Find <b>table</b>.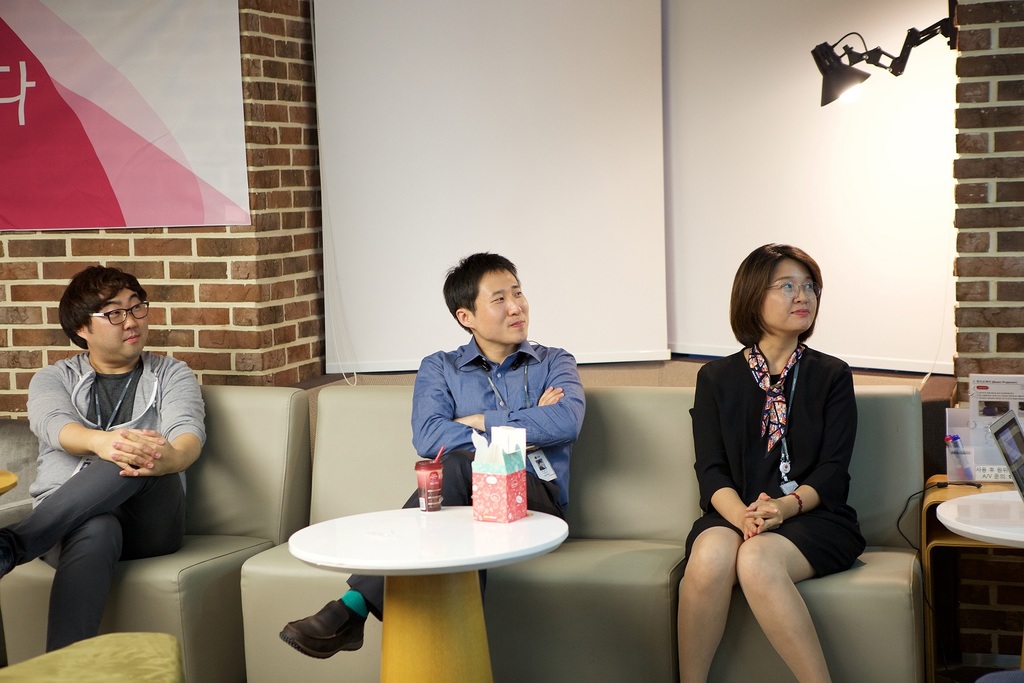
bbox=(278, 481, 570, 660).
